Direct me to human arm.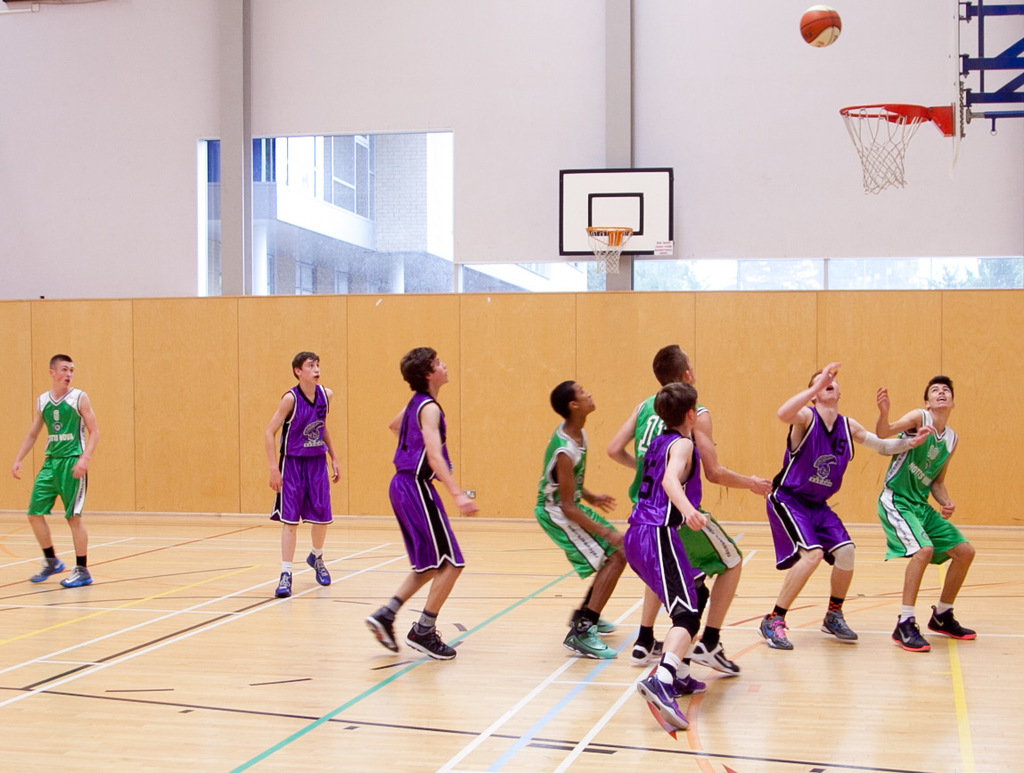
Direction: detection(926, 439, 962, 519).
